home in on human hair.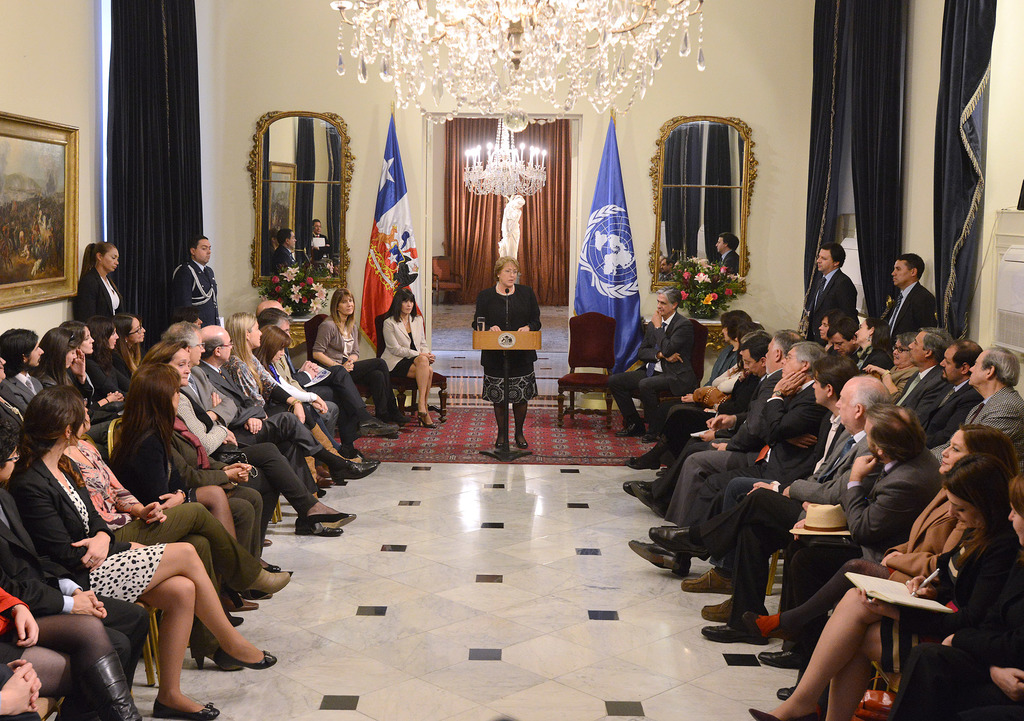
Homed in at [110, 361, 172, 486].
